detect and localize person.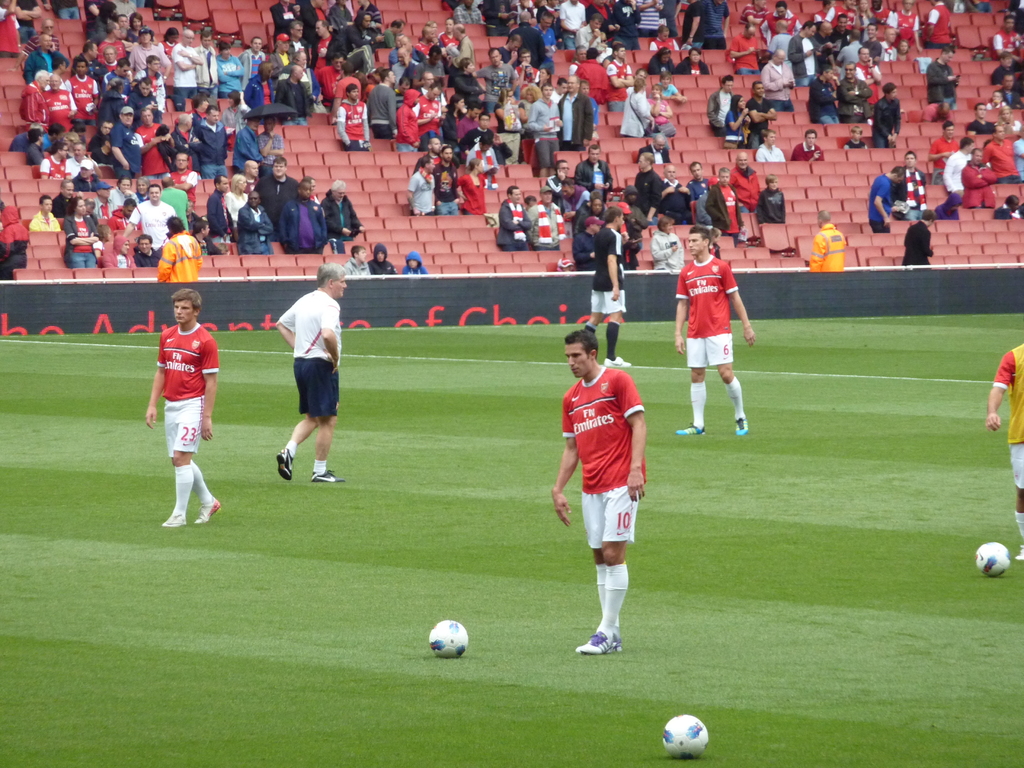
Localized at l=709, t=168, r=746, b=244.
